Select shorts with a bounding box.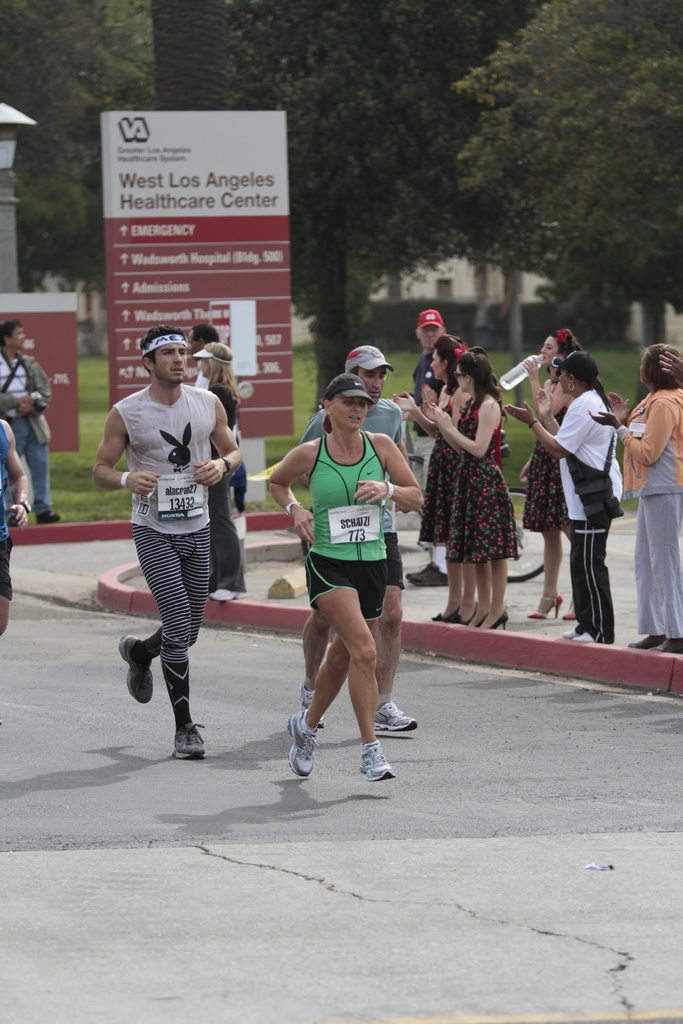
<bbox>306, 550, 388, 623</bbox>.
